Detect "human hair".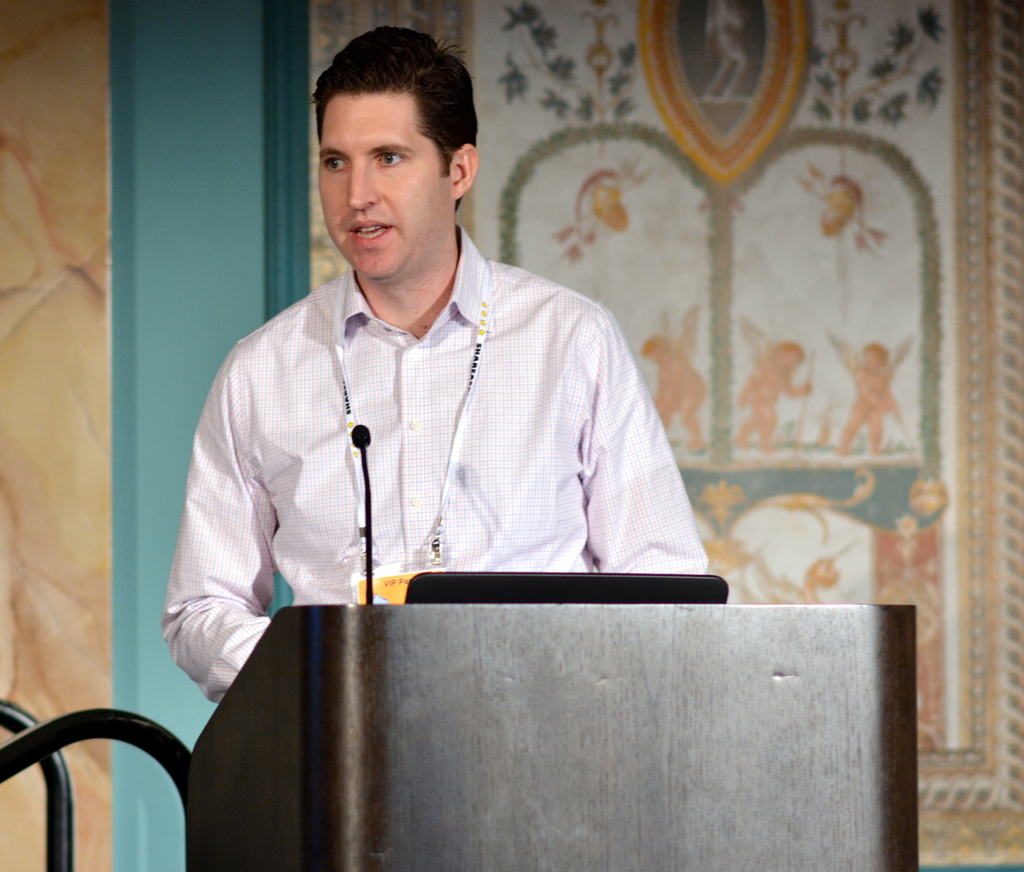
Detected at 784,342,803,360.
